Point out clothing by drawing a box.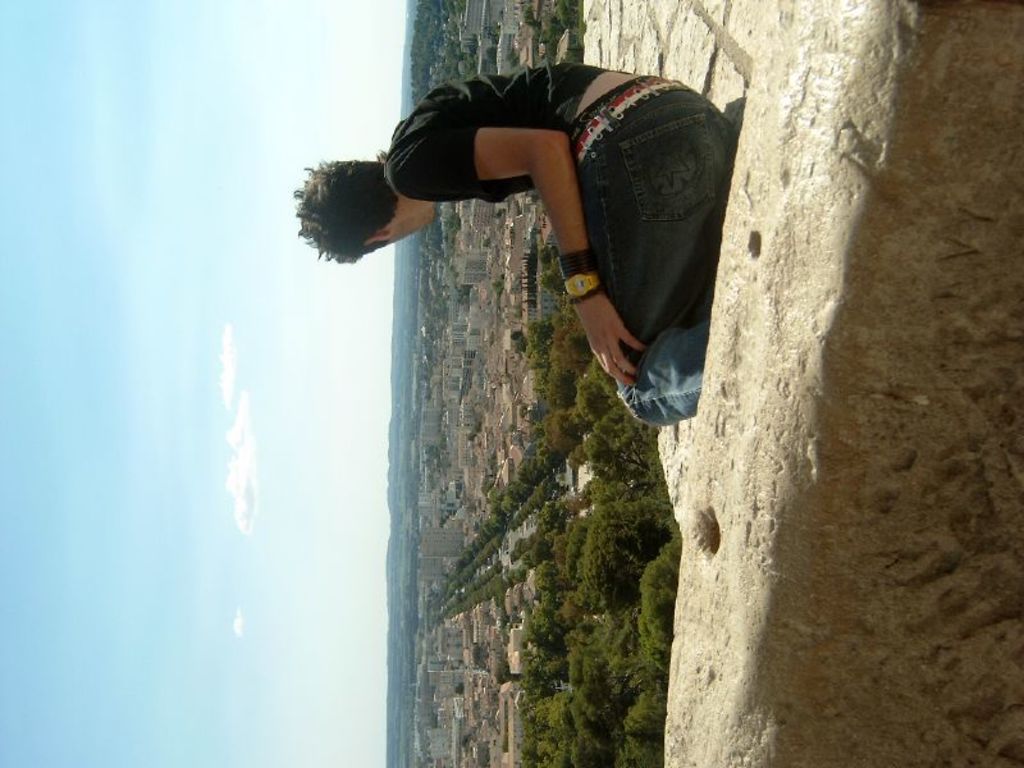
{"x1": 383, "y1": 61, "x2": 739, "y2": 431}.
